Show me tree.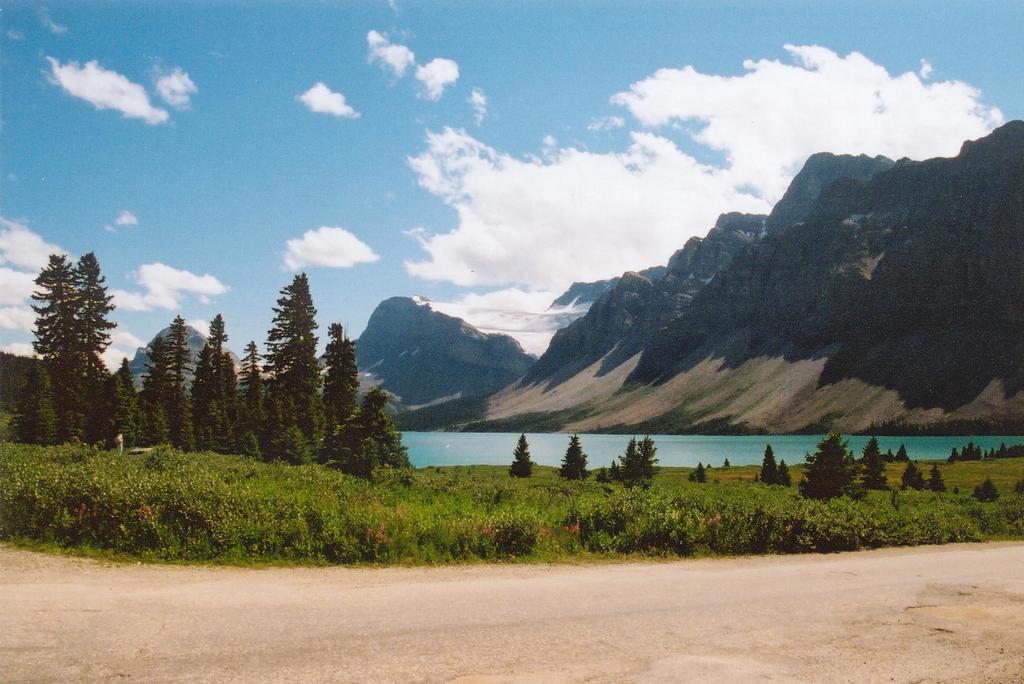
tree is here: pyautogui.locateOnScreen(850, 432, 888, 493).
